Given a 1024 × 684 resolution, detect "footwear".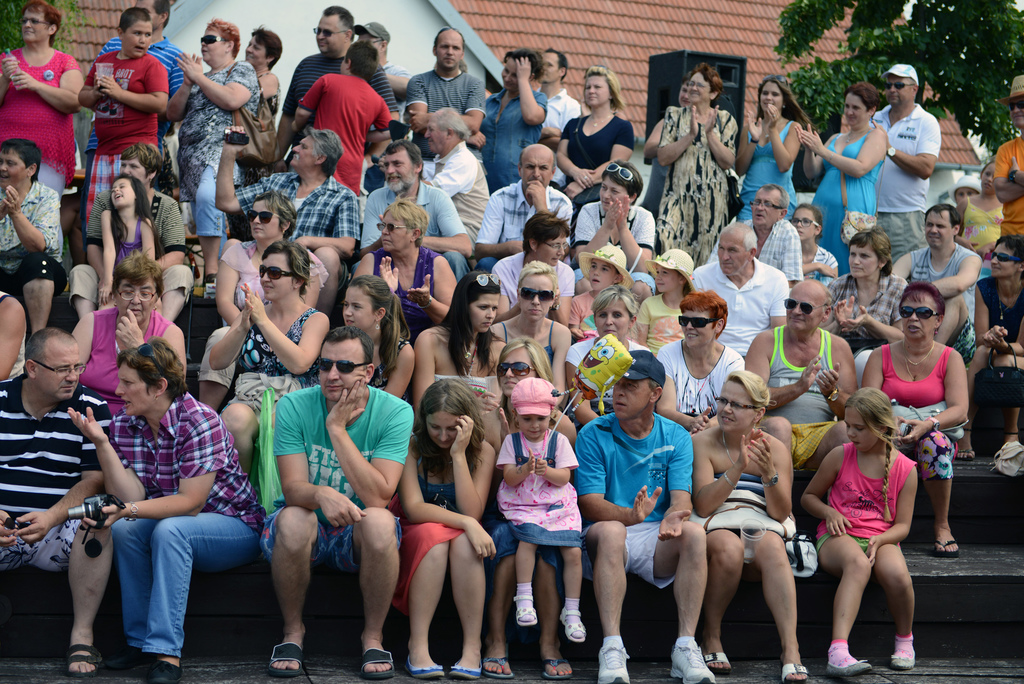
locate(888, 649, 922, 671).
